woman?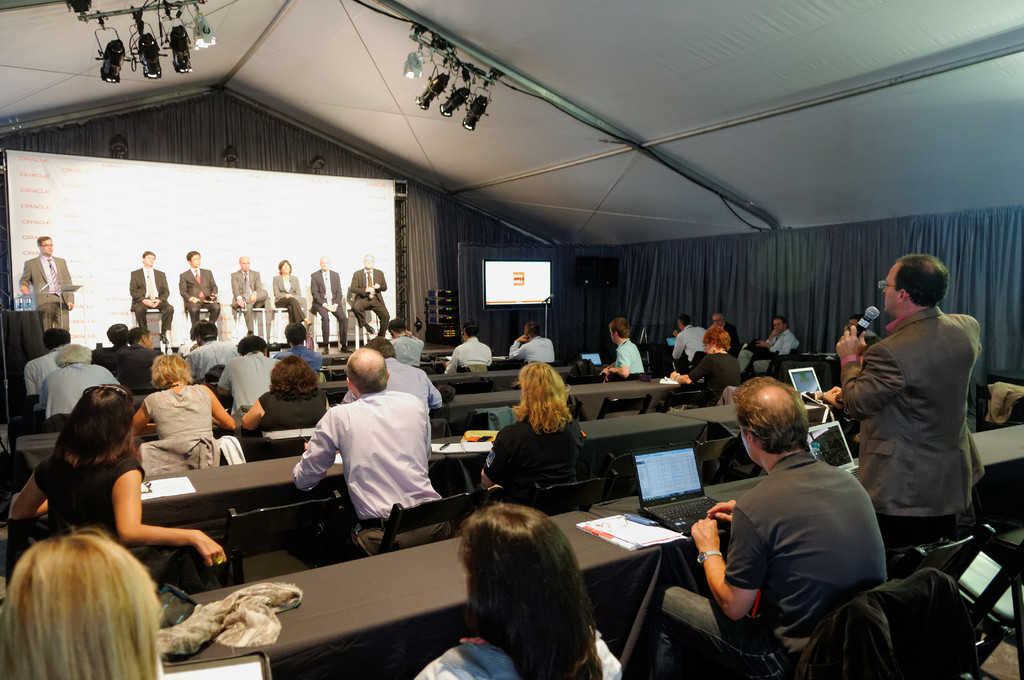
[9, 384, 225, 569]
